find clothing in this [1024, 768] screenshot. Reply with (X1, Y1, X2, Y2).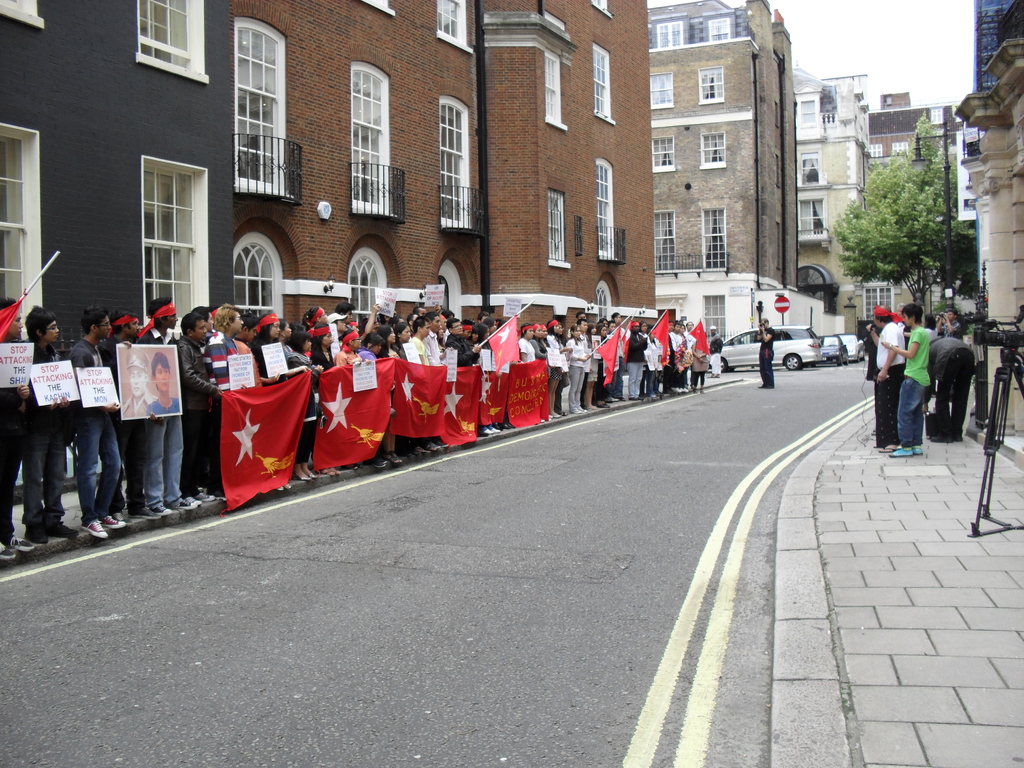
(904, 317, 939, 390).
